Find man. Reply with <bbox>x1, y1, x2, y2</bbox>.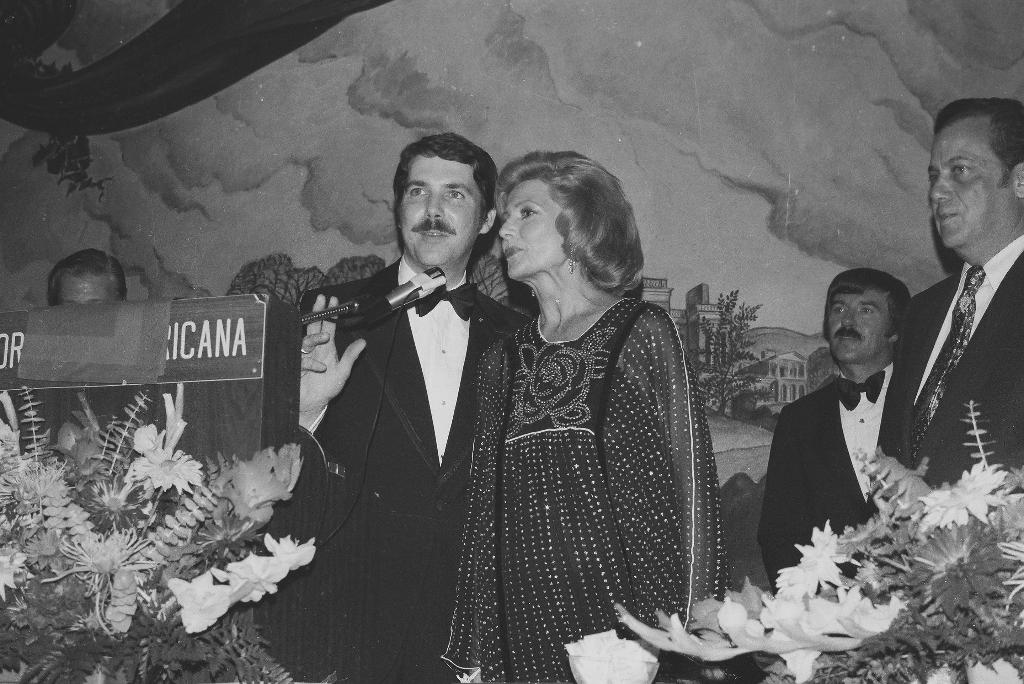
<bbox>284, 143, 528, 653</bbox>.
